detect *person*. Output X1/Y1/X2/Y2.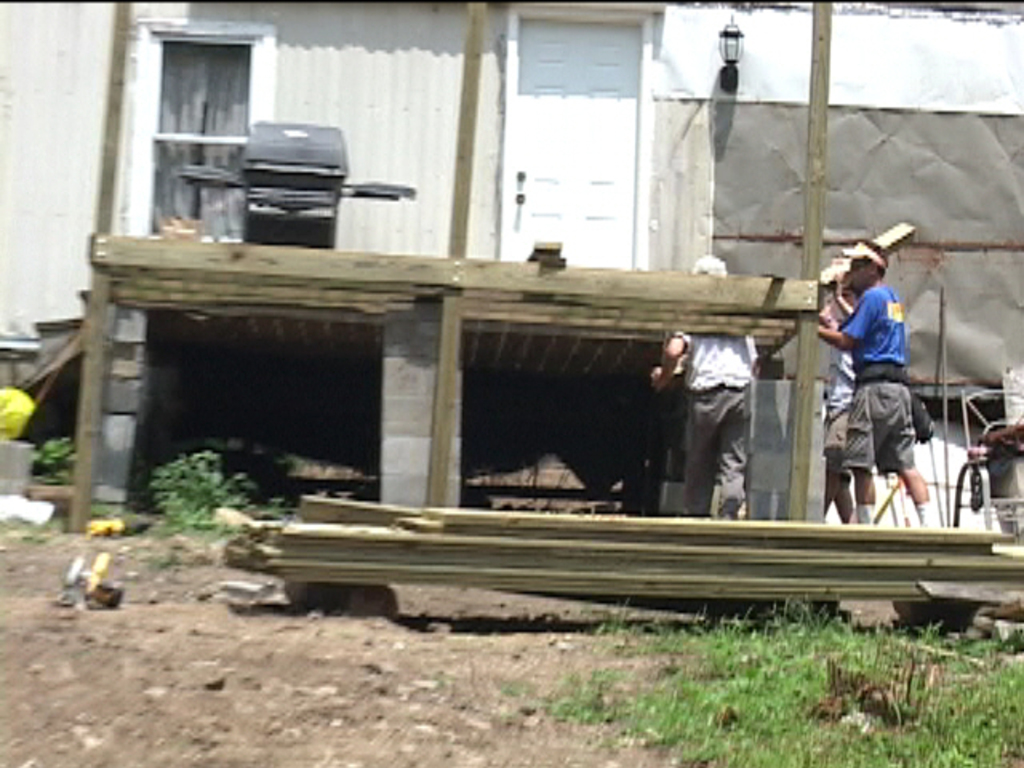
813/232/946/523.
